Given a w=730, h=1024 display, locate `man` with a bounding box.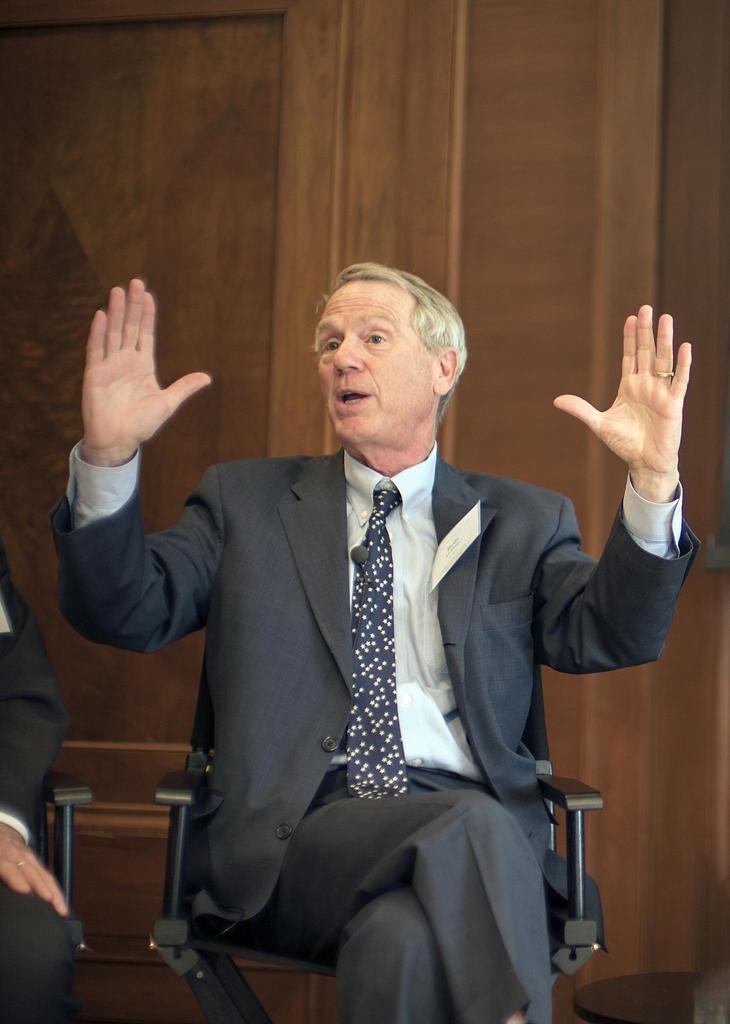
Located: detection(97, 264, 621, 1019).
